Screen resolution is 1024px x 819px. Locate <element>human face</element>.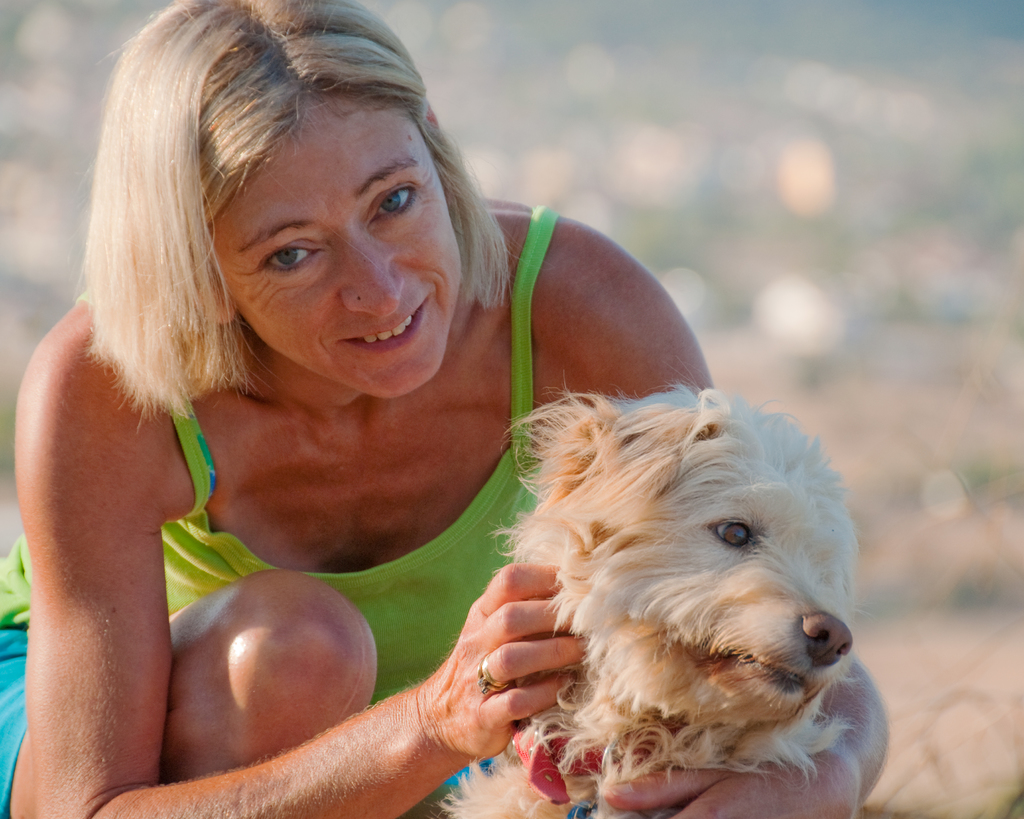
205,104,461,391.
